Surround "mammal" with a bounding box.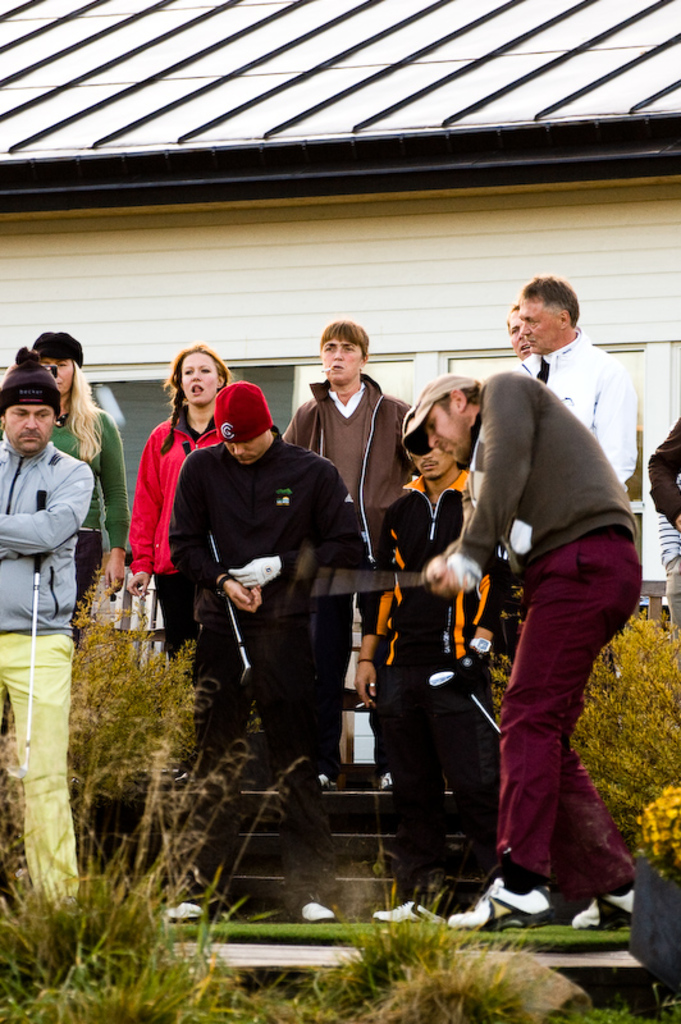
<box>0,340,95,906</box>.
